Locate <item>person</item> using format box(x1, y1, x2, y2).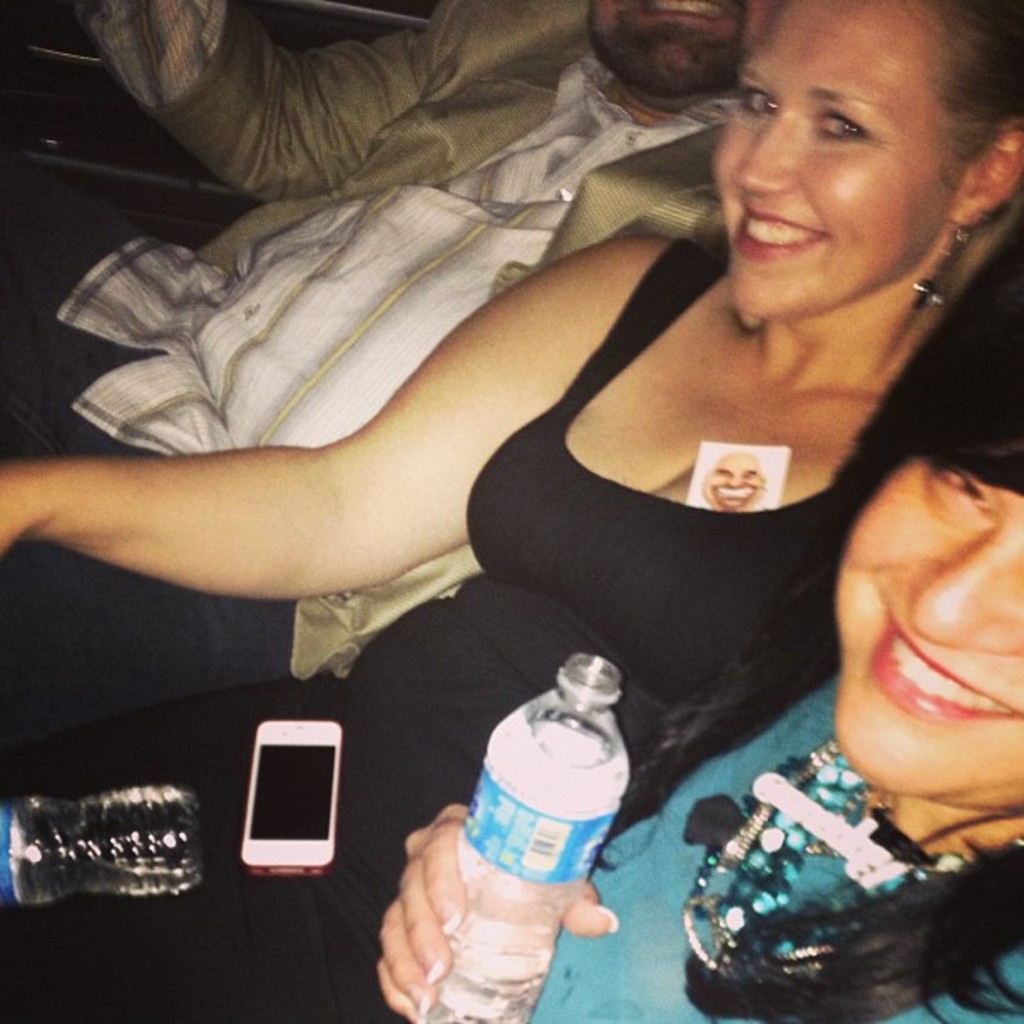
box(0, 0, 731, 743).
